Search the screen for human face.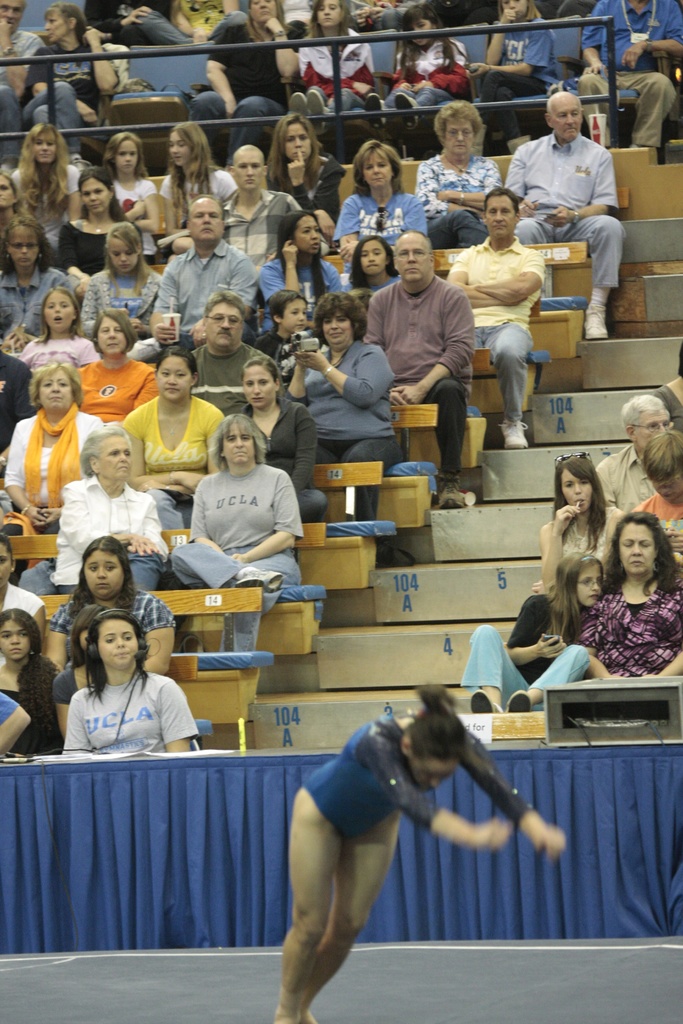
Found at [576, 560, 601, 609].
